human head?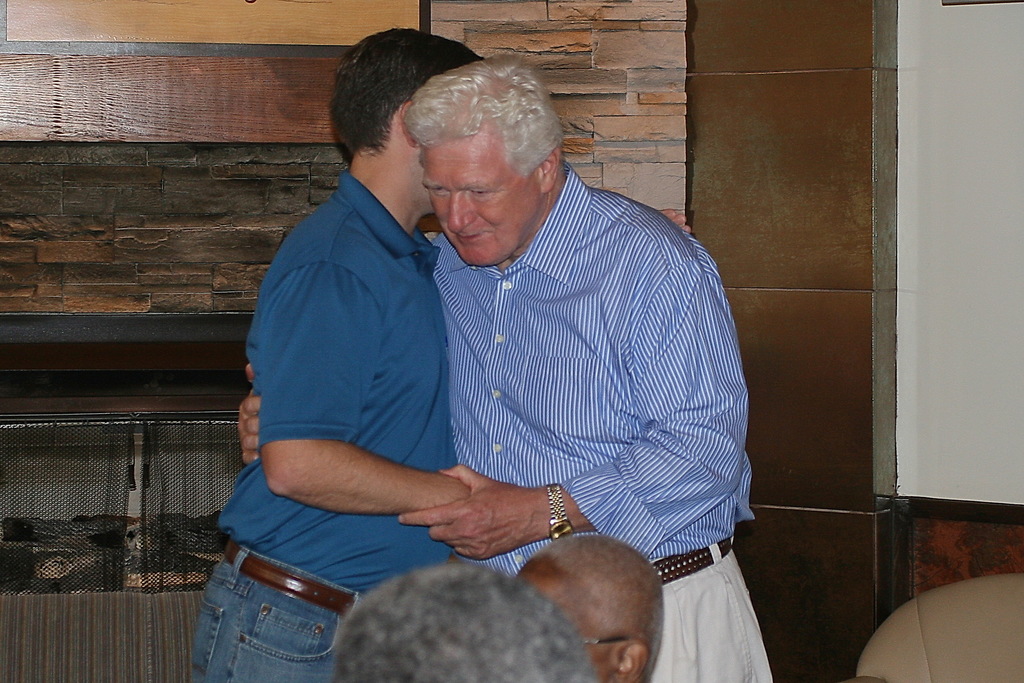
x1=513, y1=532, x2=661, y2=682
